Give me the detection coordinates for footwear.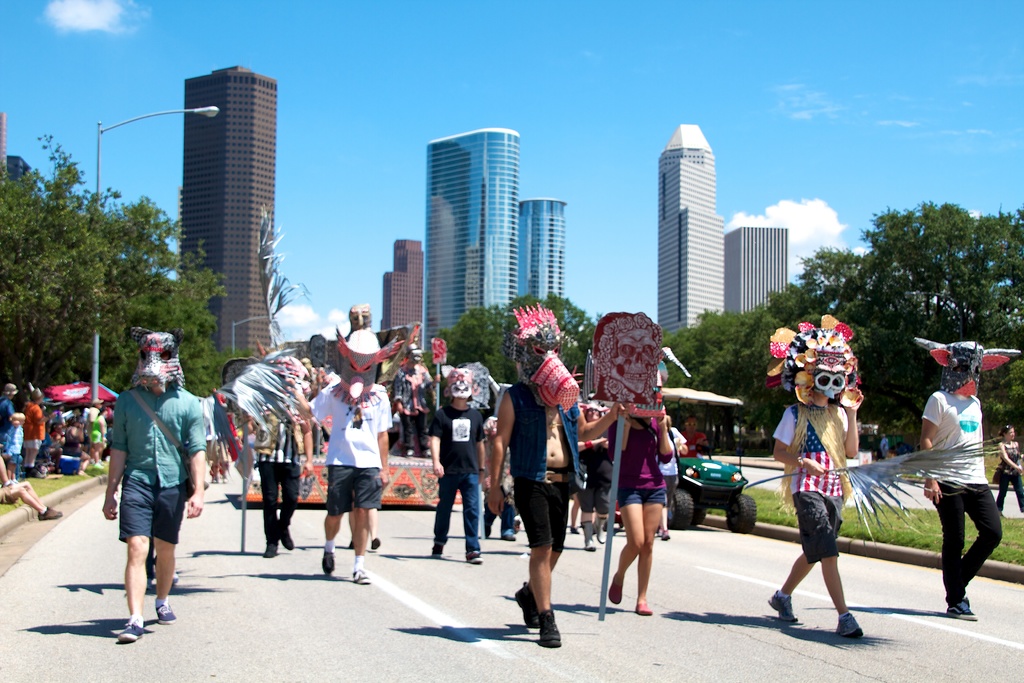
<bbox>36, 508, 58, 520</bbox>.
